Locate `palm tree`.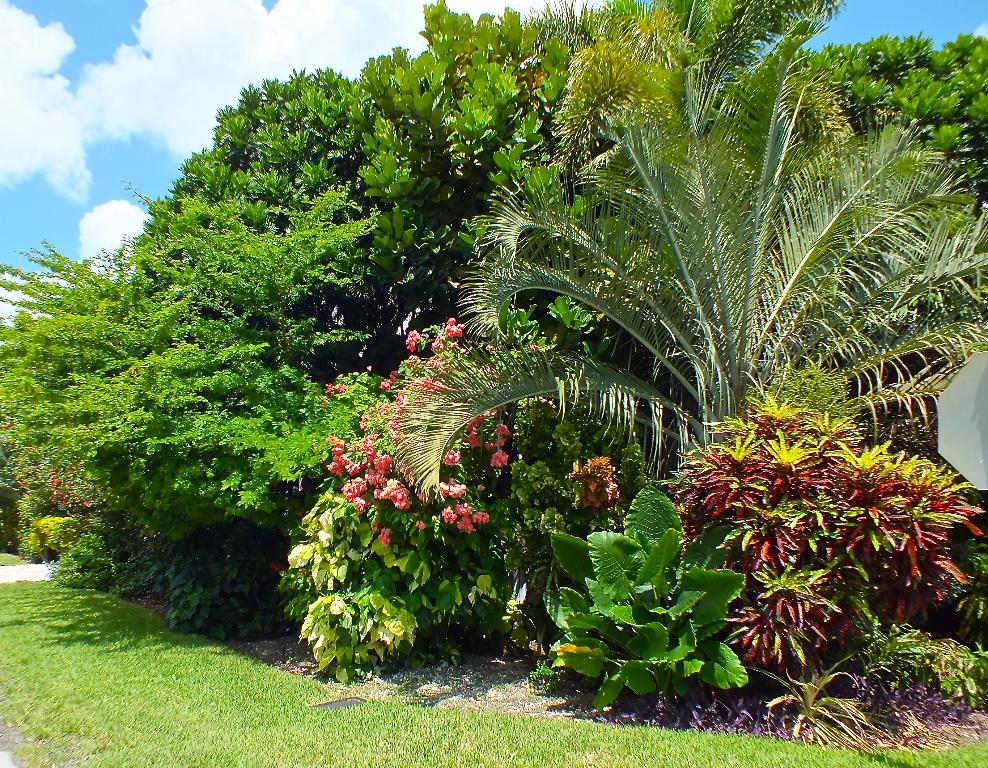
Bounding box: [x1=456, y1=98, x2=939, y2=570].
